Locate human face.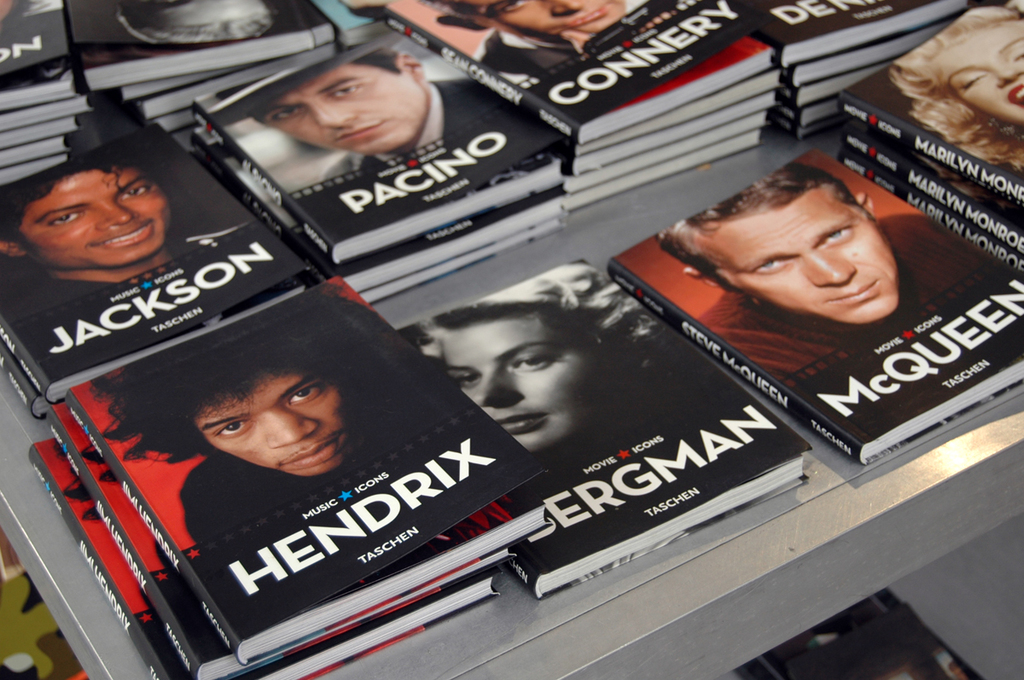
Bounding box: bbox=[731, 204, 858, 327].
